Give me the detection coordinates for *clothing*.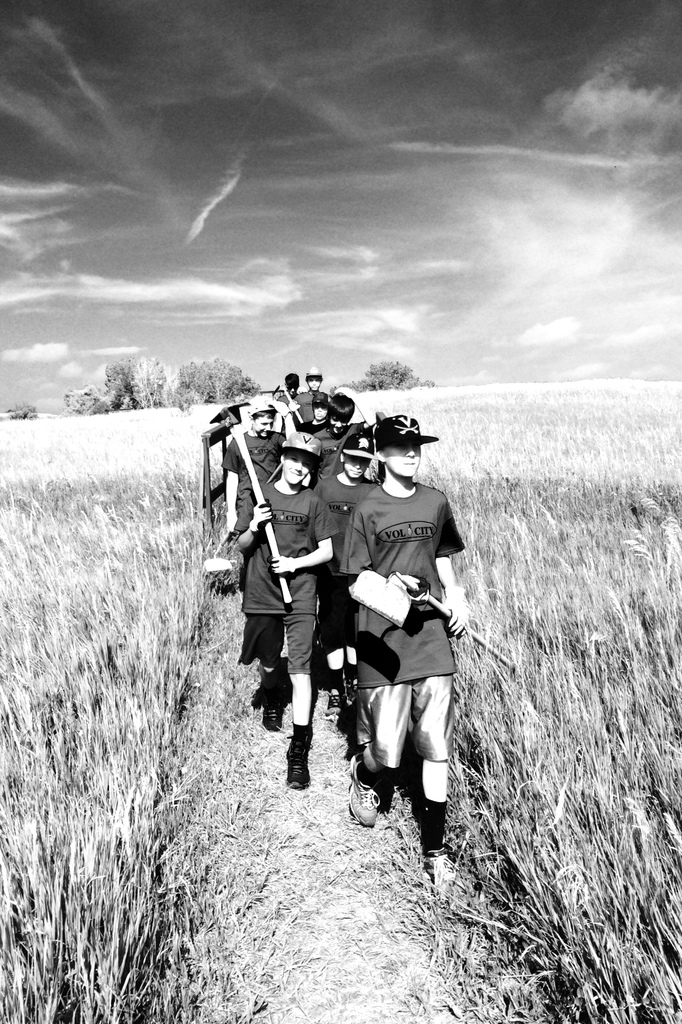
bbox(290, 382, 320, 419).
